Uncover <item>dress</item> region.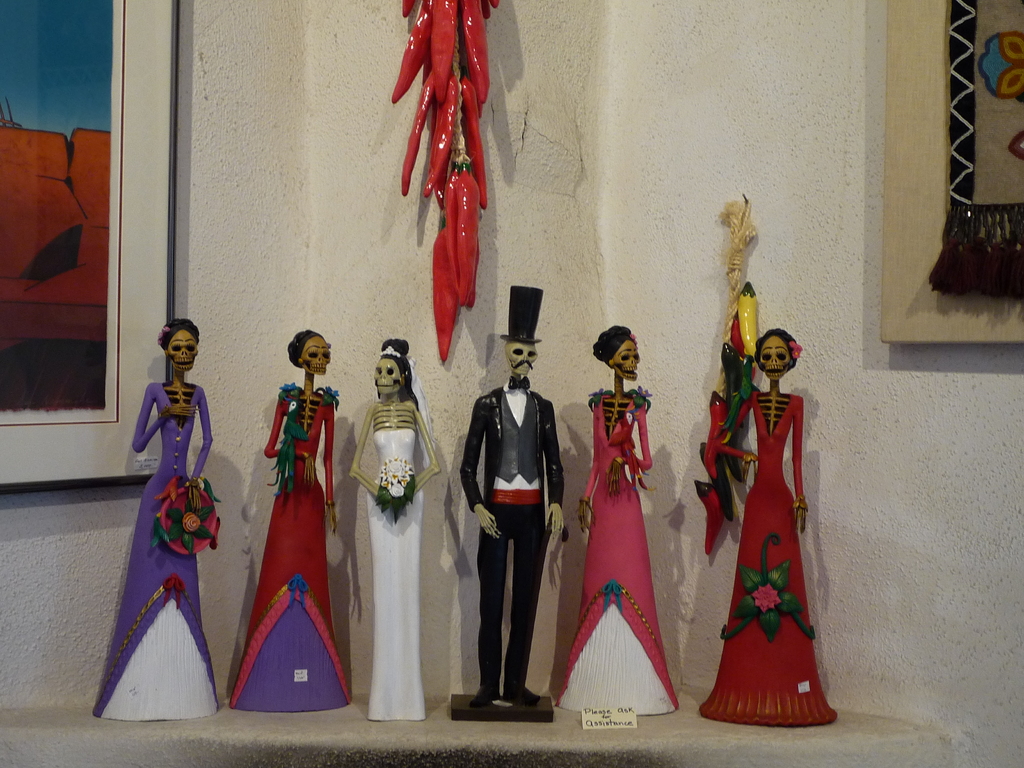
Uncovered: bbox=[554, 396, 688, 717].
